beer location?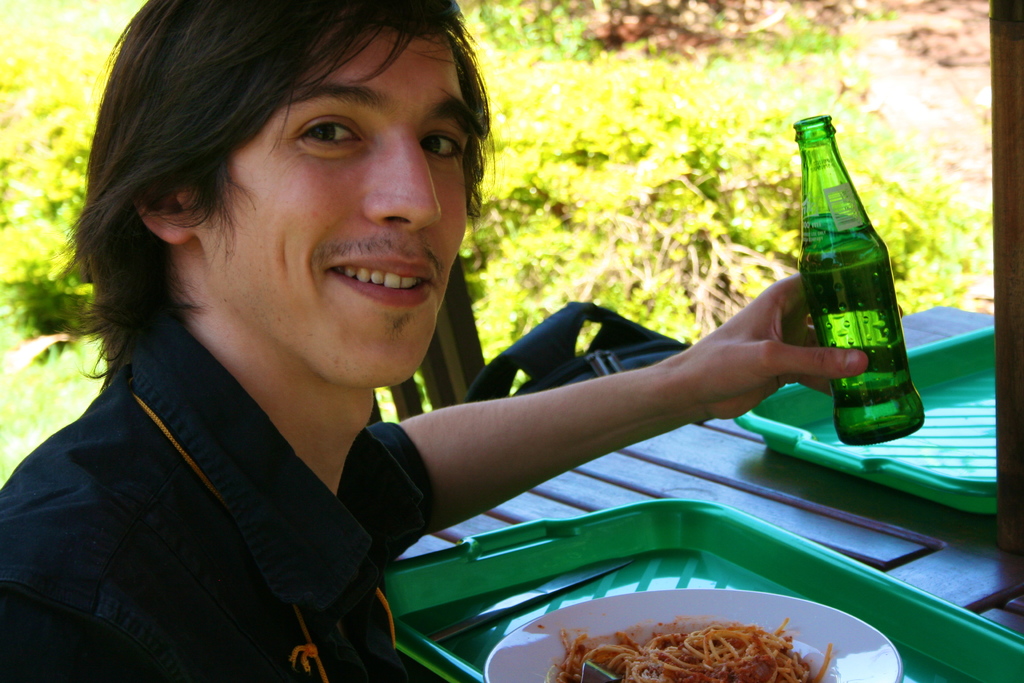
region(824, 240, 923, 449)
